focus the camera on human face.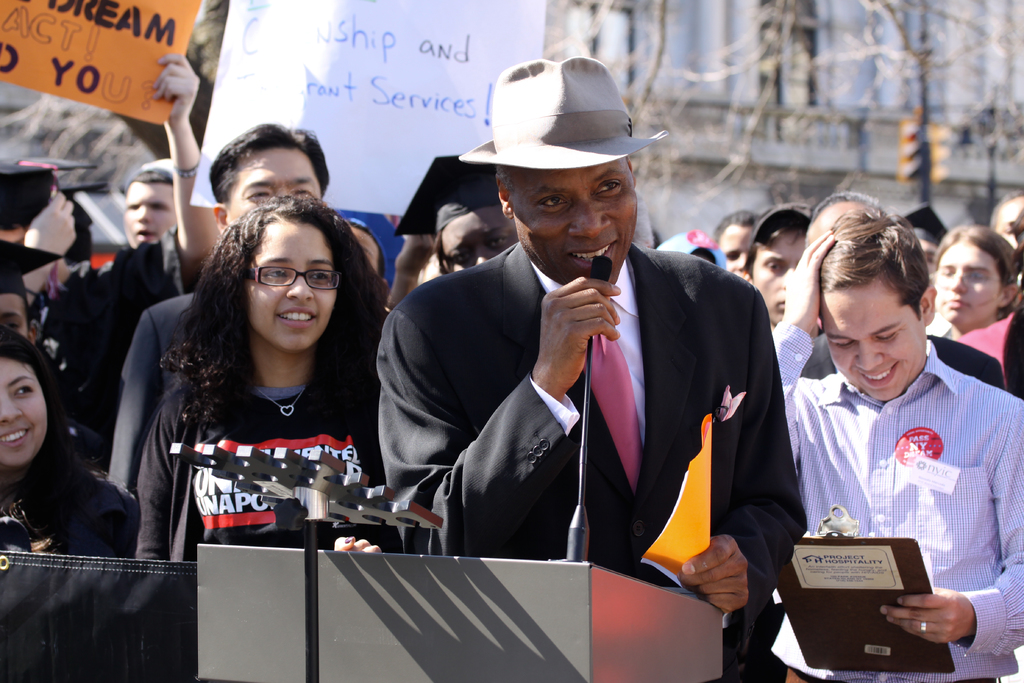
Focus region: (left=937, top=239, right=999, bottom=331).
